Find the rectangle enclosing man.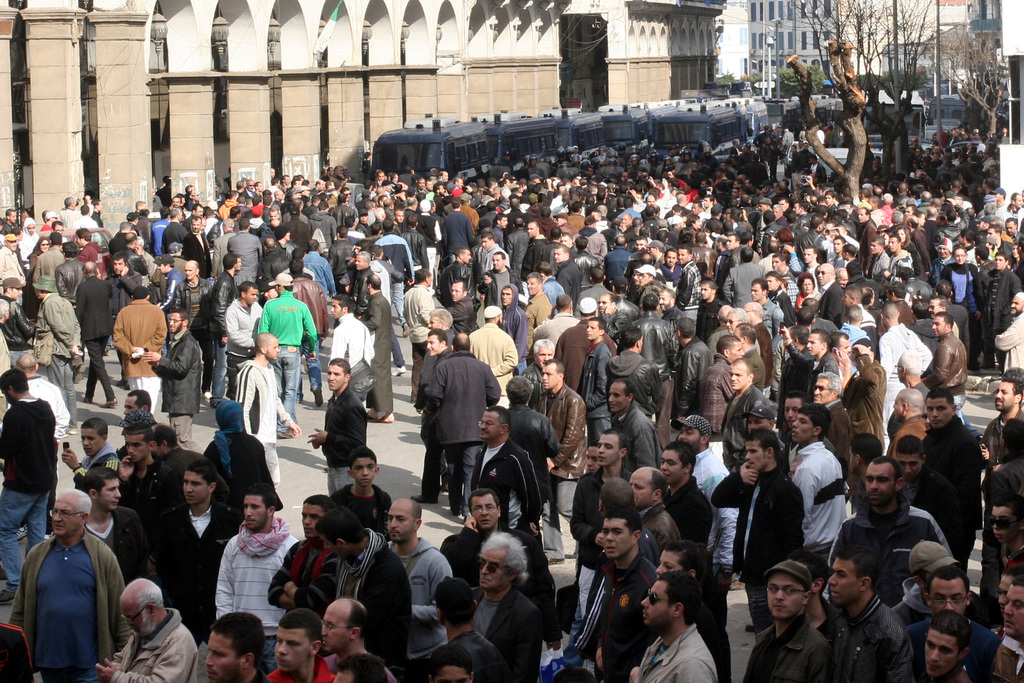
(left=627, top=570, right=719, bottom=682).
